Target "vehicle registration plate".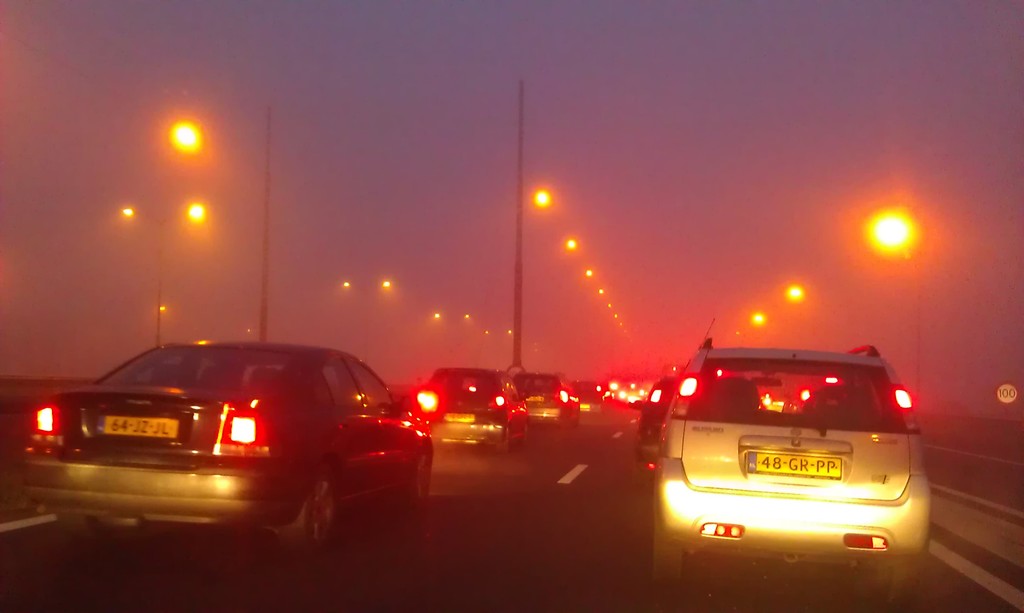
Target region: detection(96, 415, 177, 438).
